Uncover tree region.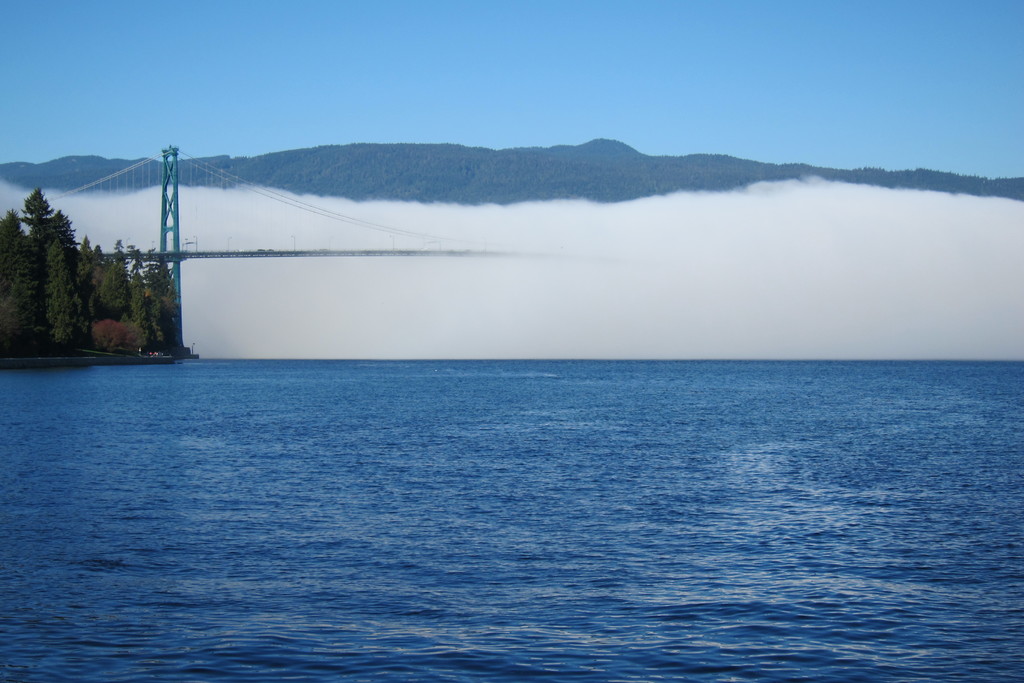
Uncovered: x1=35, y1=194, x2=57, y2=240.
